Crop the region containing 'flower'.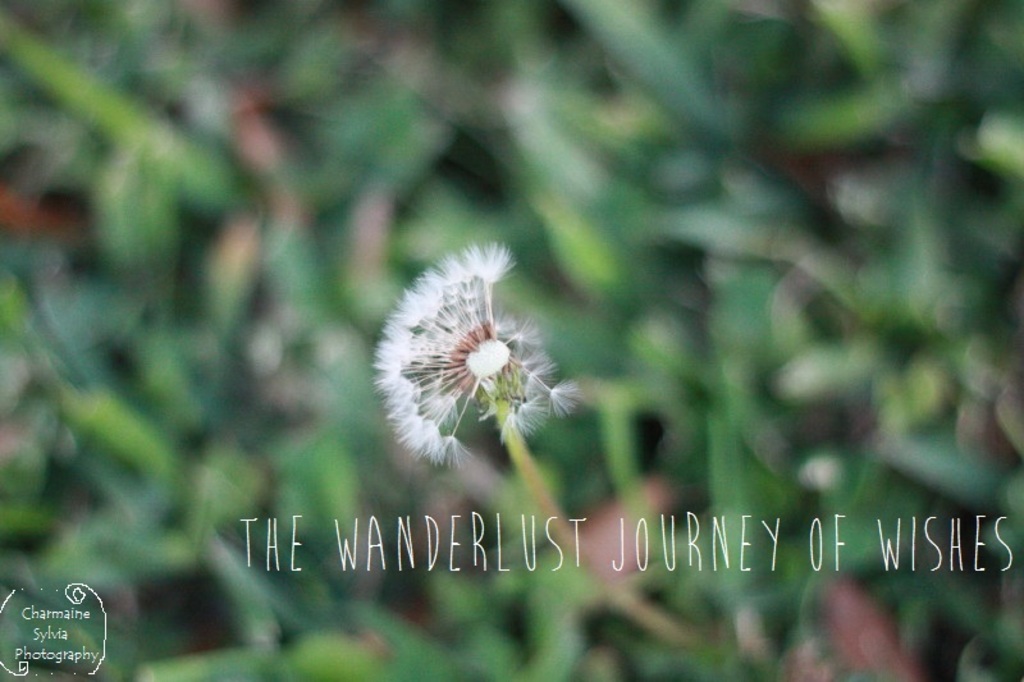
Crop region: detection(374, 250, 567, 456).
